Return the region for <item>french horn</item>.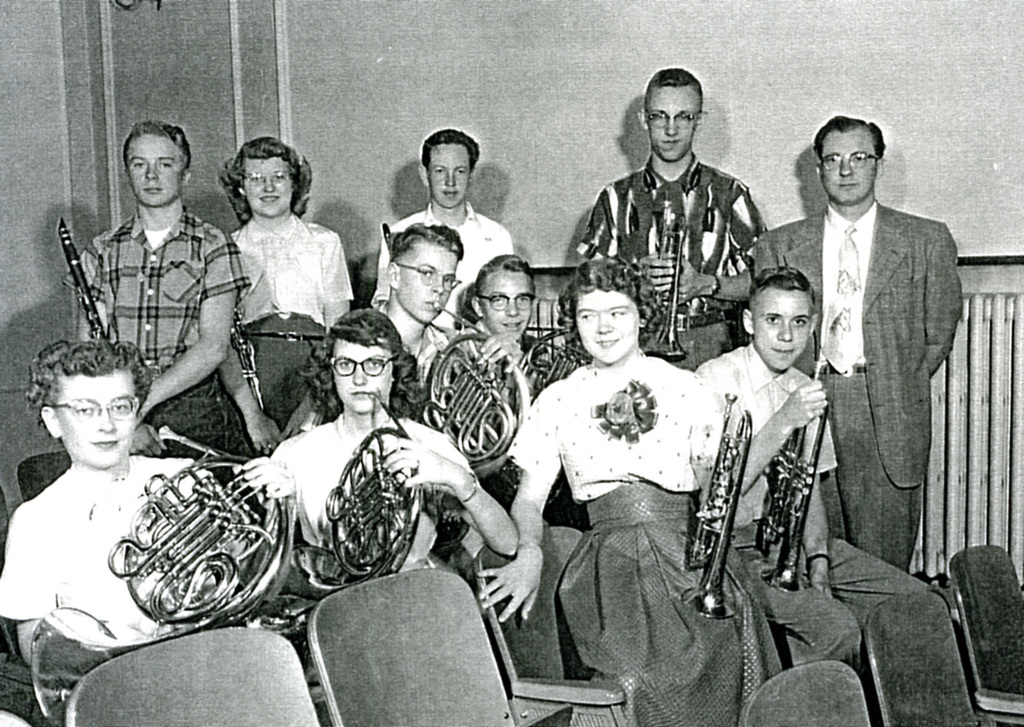
crop(102, 437, 261, 650).
